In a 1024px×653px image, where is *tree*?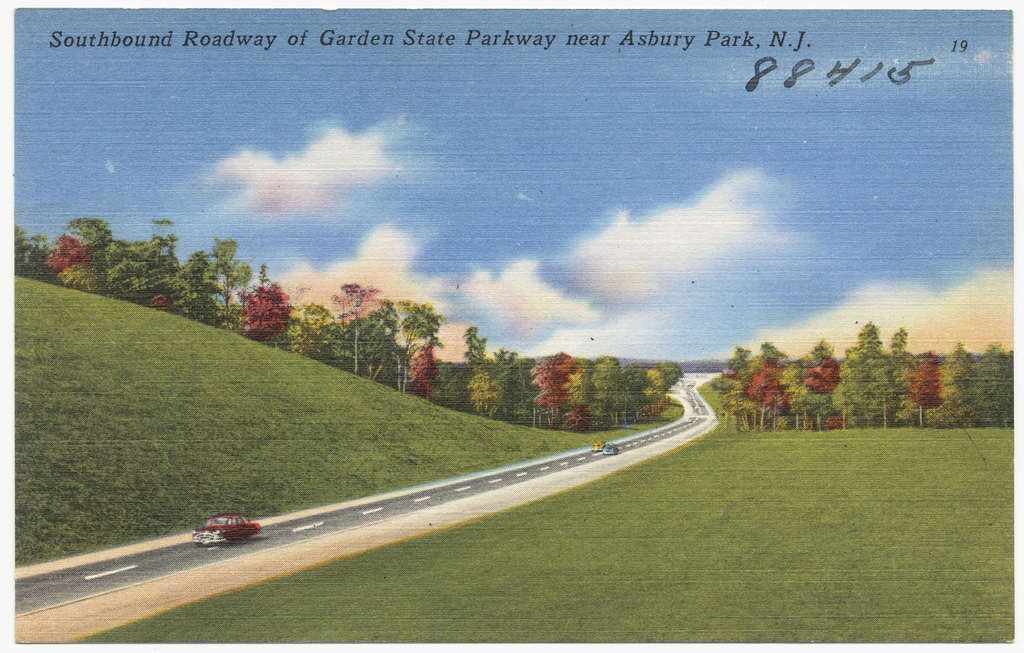
330,277,378,370.
